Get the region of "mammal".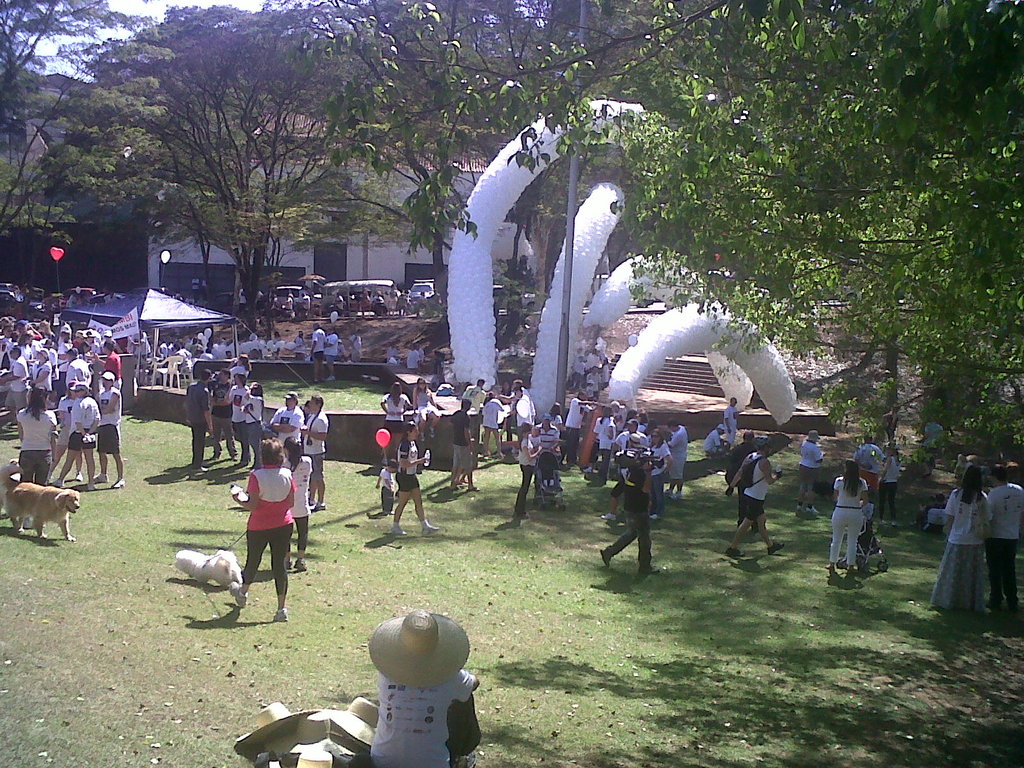
select_region(6, 480, 81, 542).
